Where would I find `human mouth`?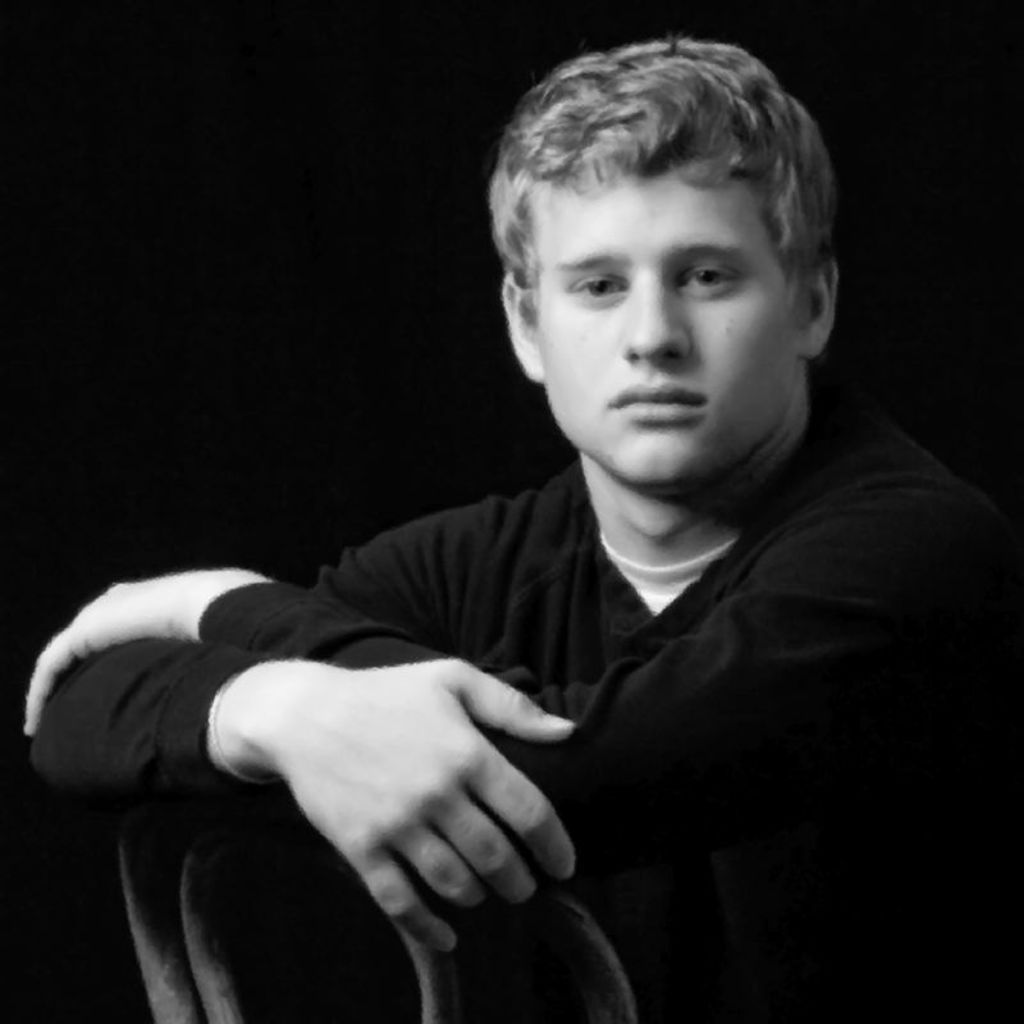
At <box>604,380,717,421</box>.
